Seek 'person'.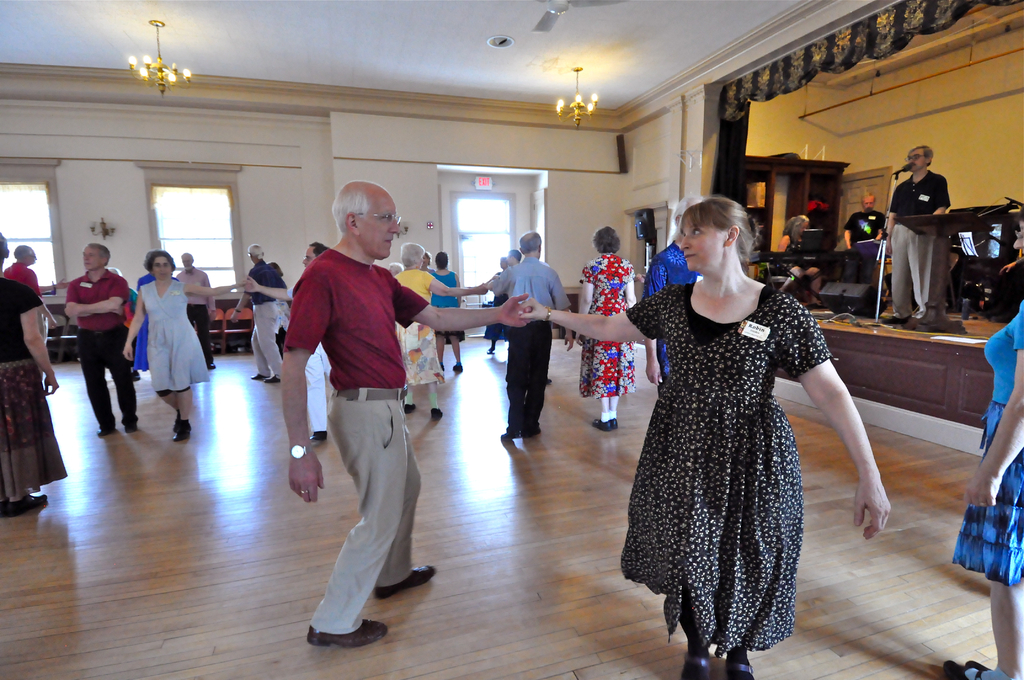
locate(390, 237, 485, 419).
